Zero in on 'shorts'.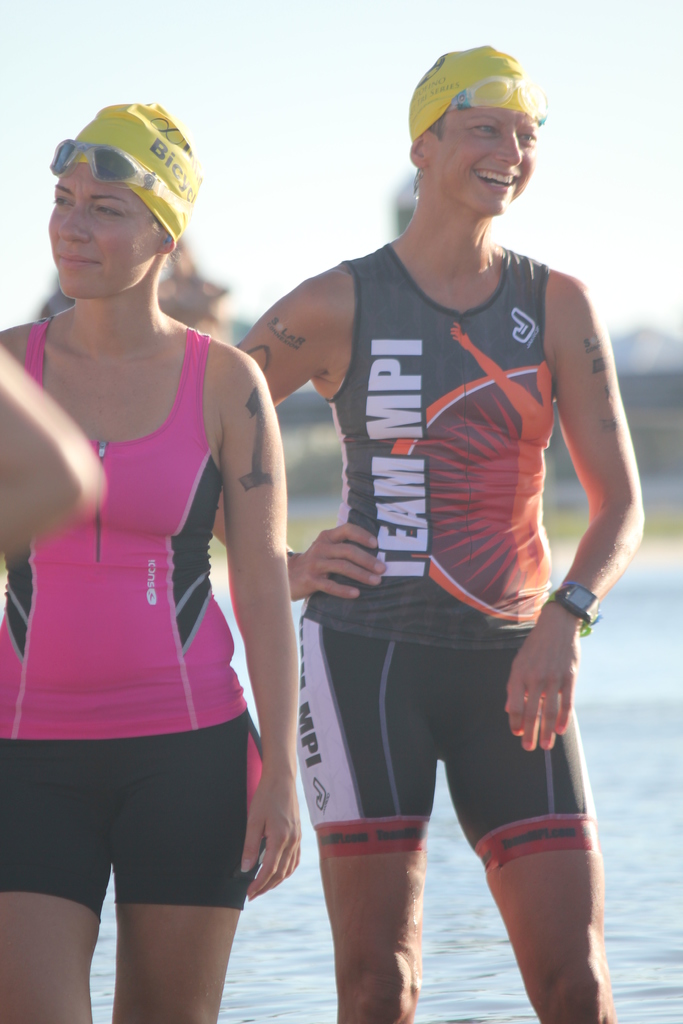
Zeroed in: bbox=[297, 616, 604, 872].
